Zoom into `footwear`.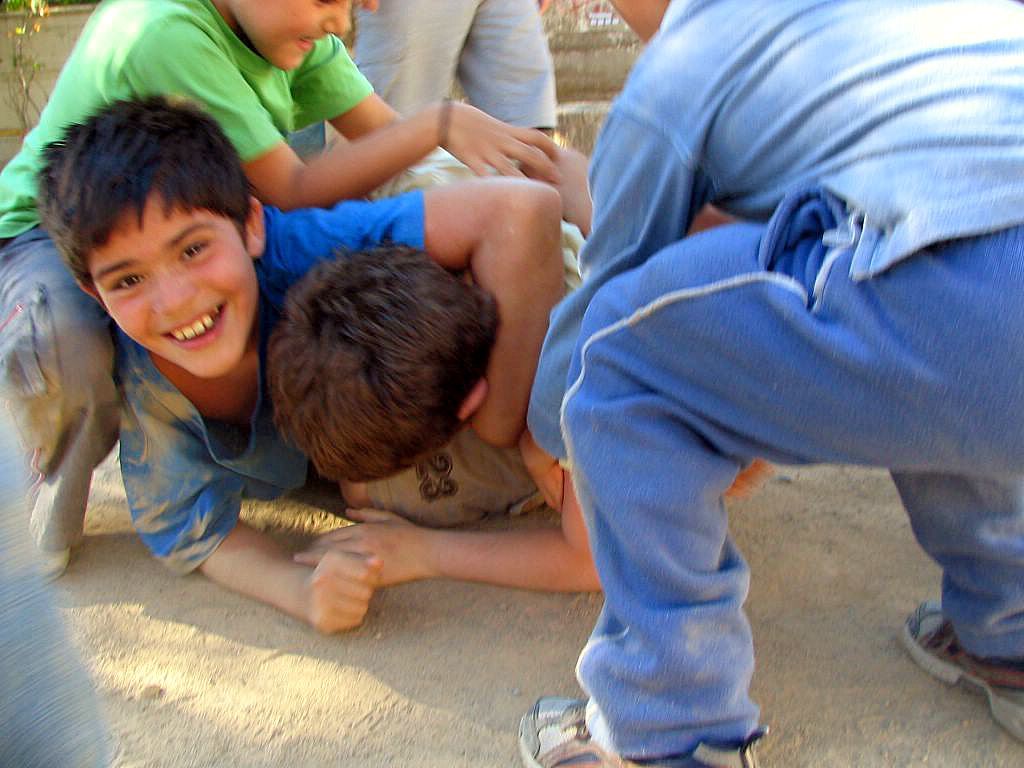
Zoom target: {"x1": 513, "y1": 694, "x2": 764, "y2": 767}.
